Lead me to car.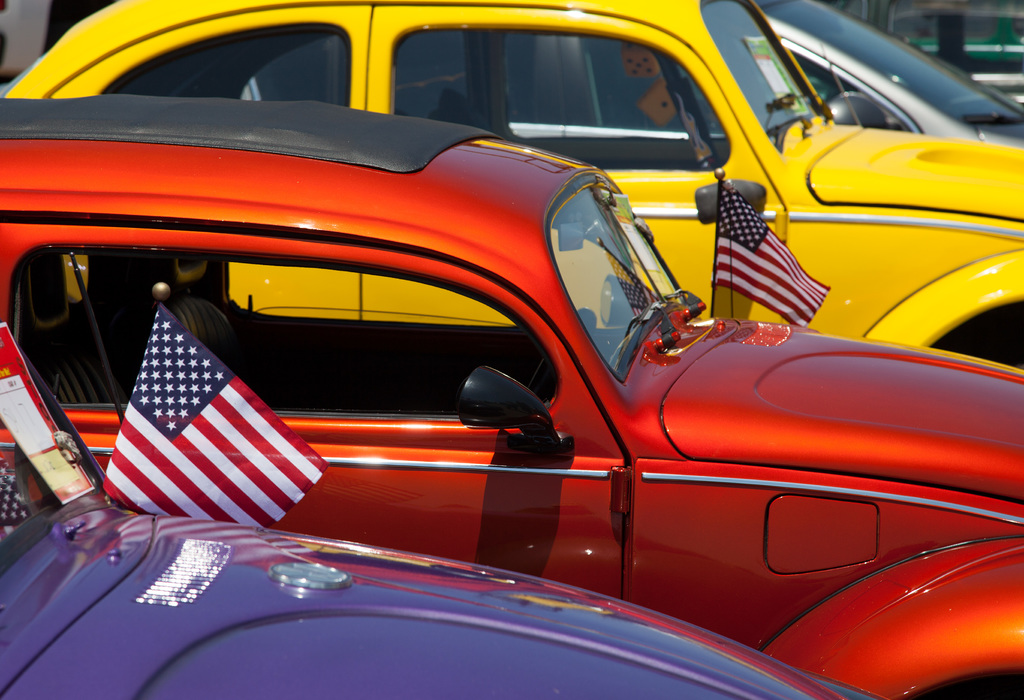
Lead to bbox=[0, 0, 1023, 148].
